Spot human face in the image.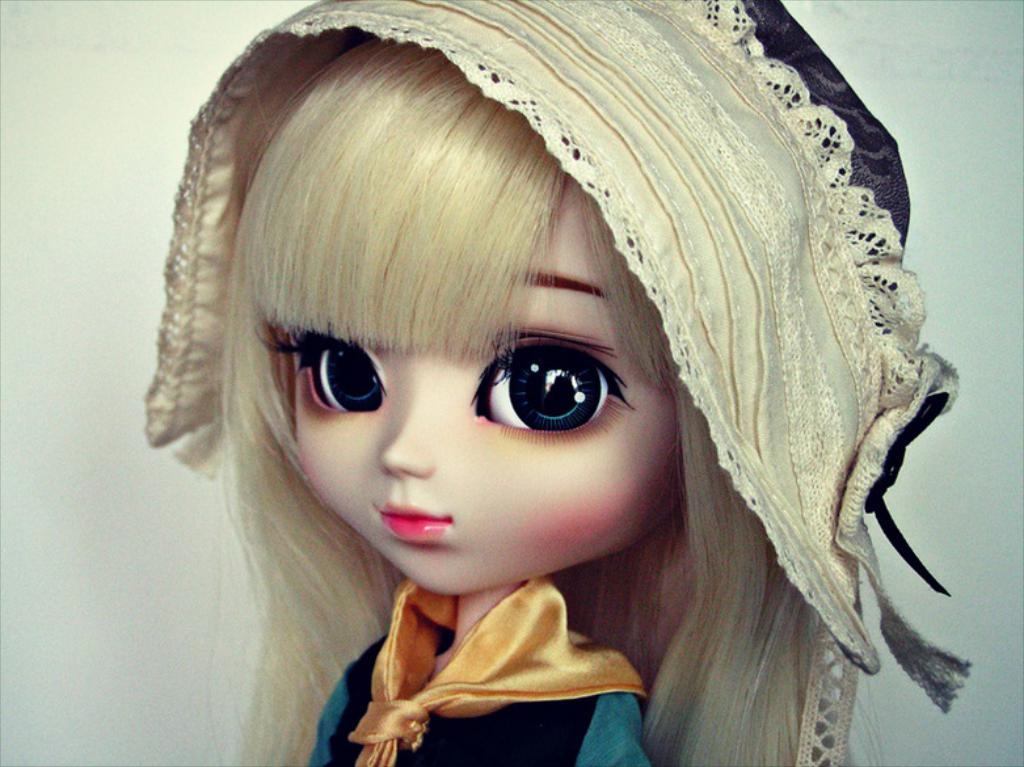
human face found at 254, 109, 663, 600.
